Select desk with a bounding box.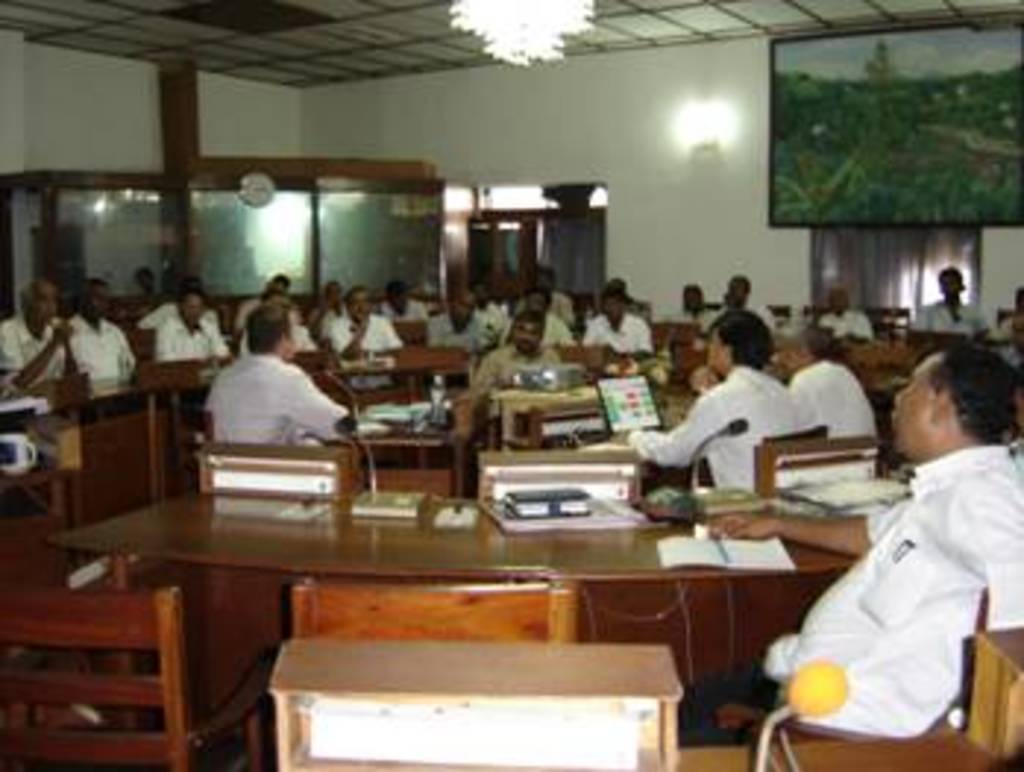
crop(484, 379, 716, 481).
